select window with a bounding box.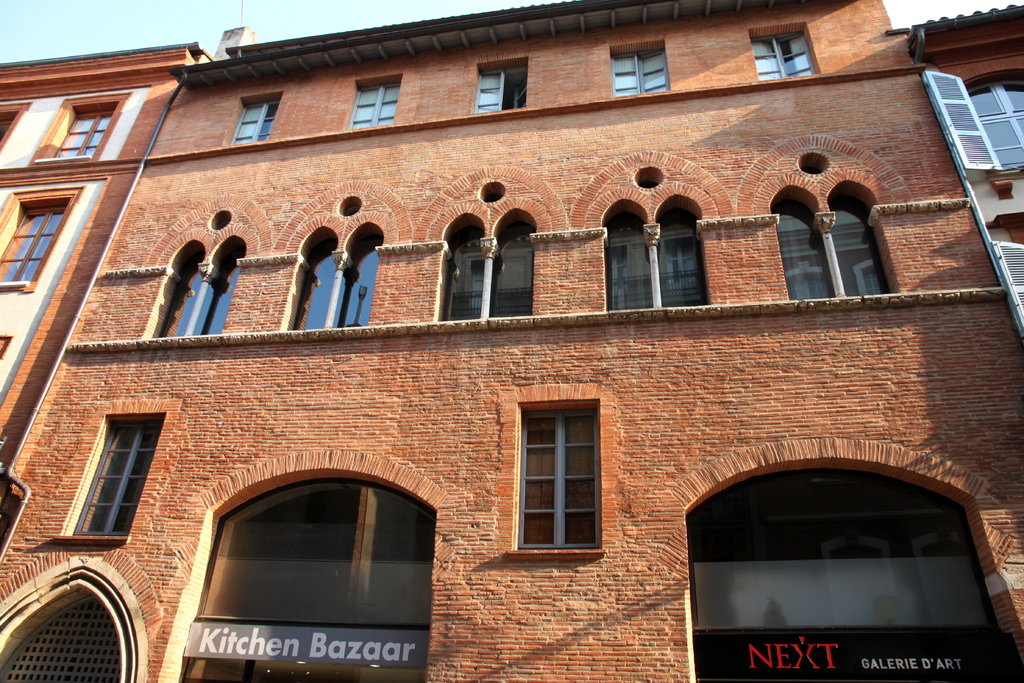
left=0, top=103, right=28, bottom=151.
